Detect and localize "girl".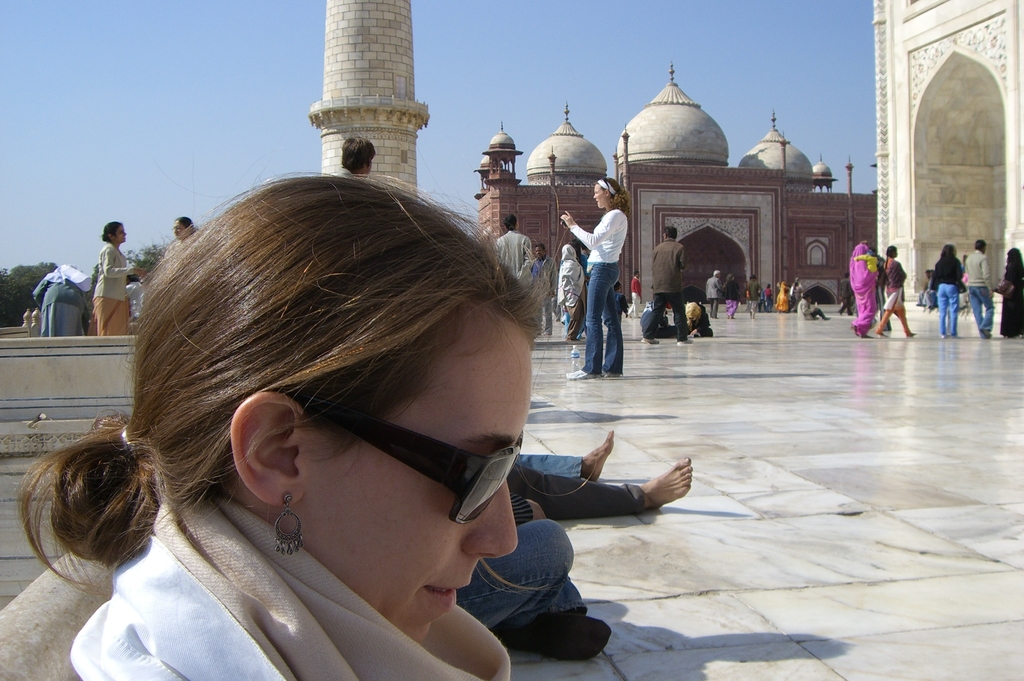
Localized at {"left": 563, "top": 176, "right": 632, "bottom": 377}.
